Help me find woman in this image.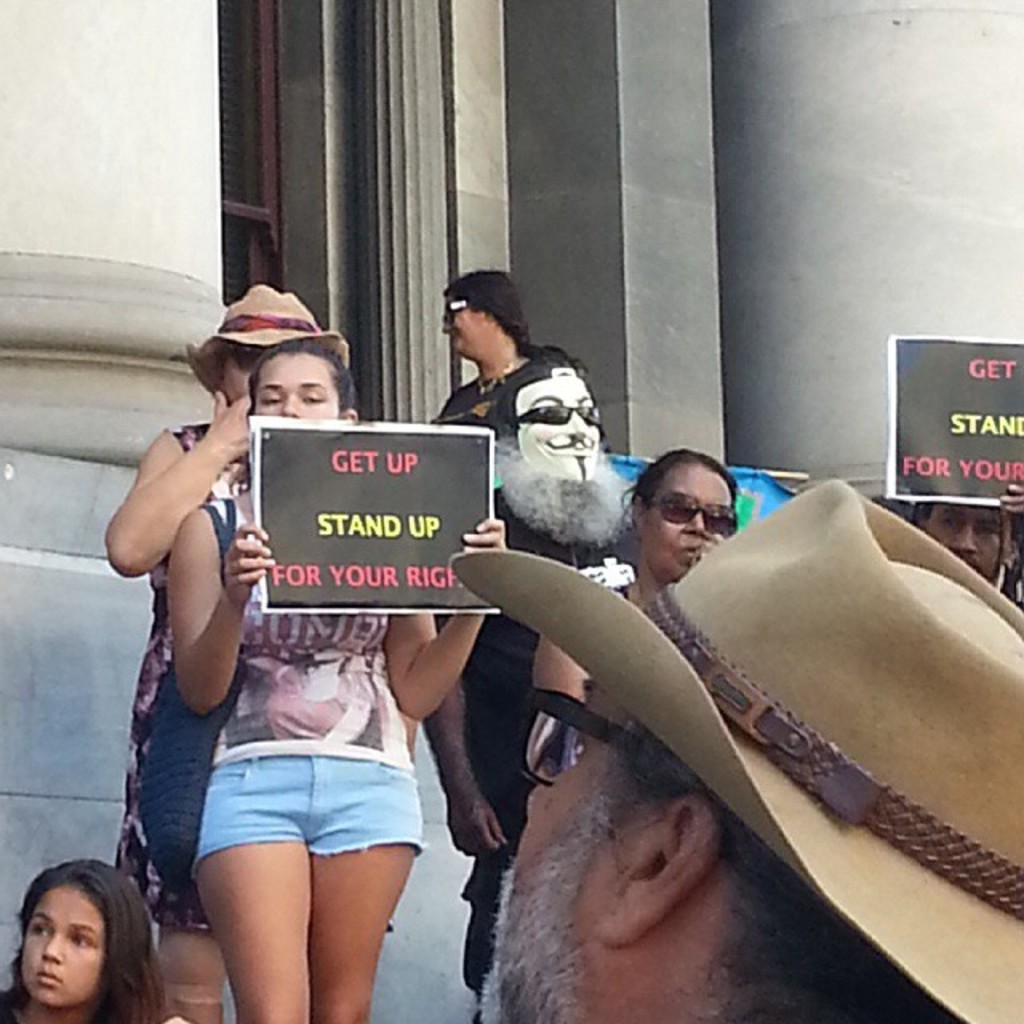
Found it: [434, 272, 598, 440].
